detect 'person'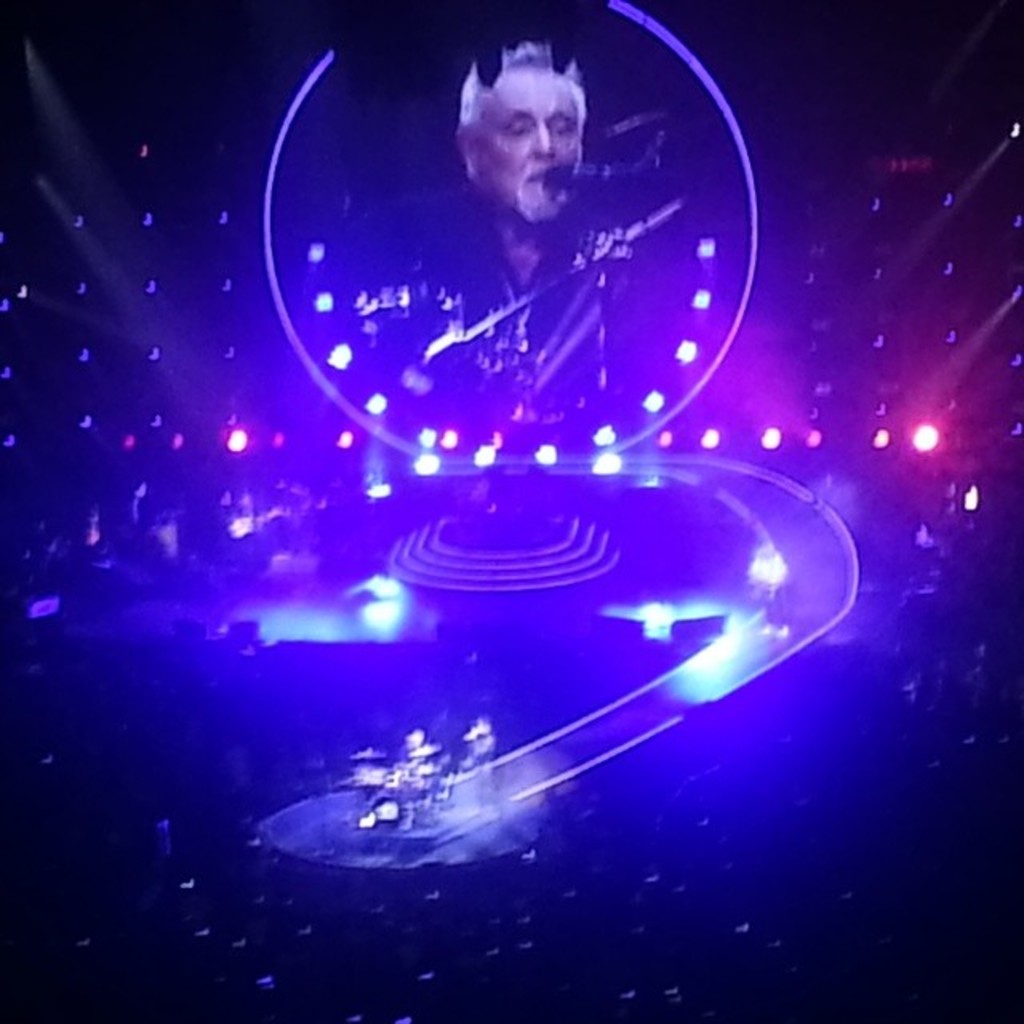
[394,37,686,478]
